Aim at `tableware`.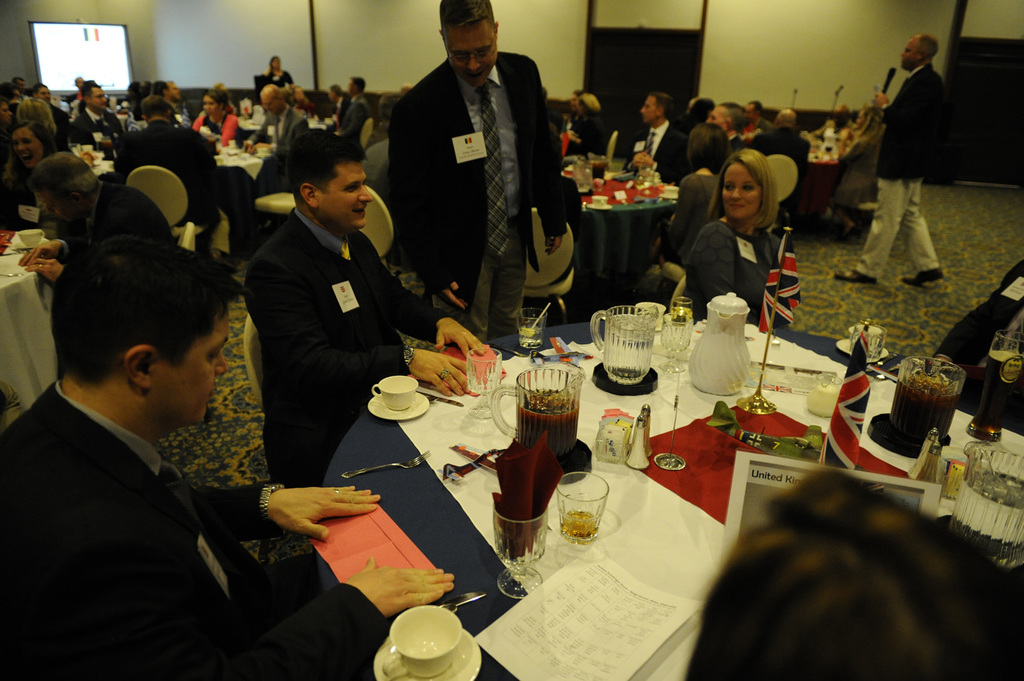
Aimed at <region>556, 471, 606, 542</region>.
